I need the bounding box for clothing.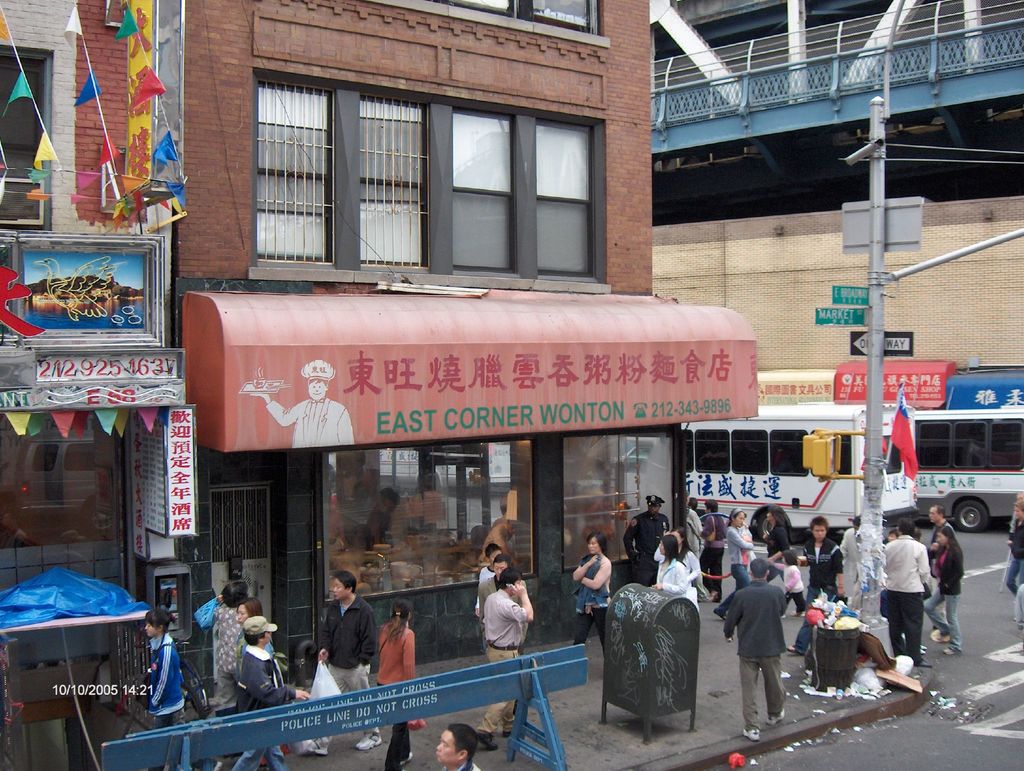
Here it is: {"x1": 212, "y1": 607, "x2": 235, "y2": 712}.
